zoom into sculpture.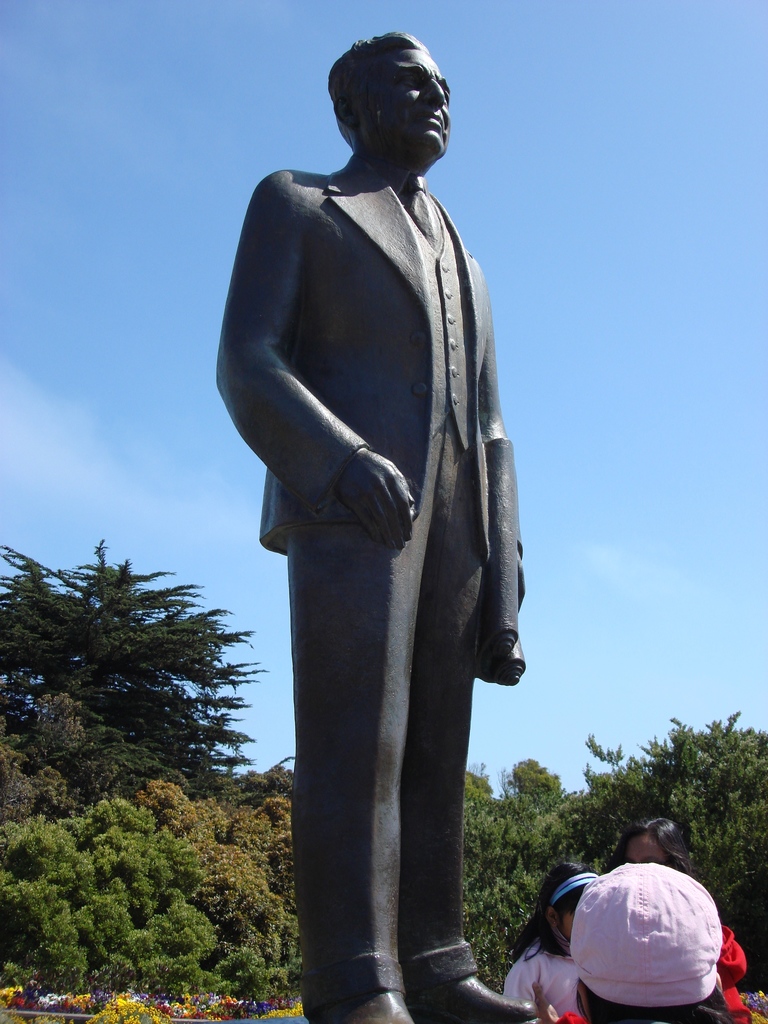
Zoom target: left=220, top=29, right=536, bottom=1001.
